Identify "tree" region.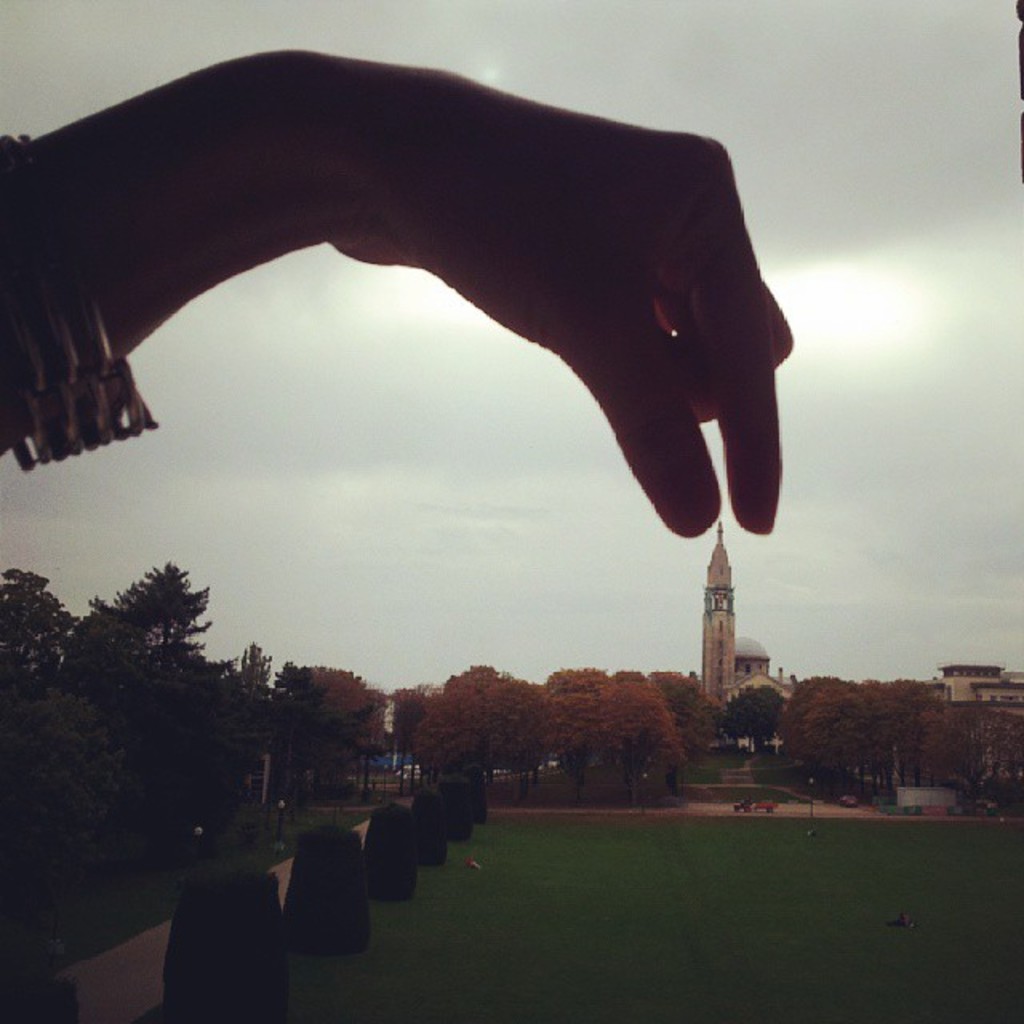
Region: (x1=446, y1=762, x2=474, y2=845).
